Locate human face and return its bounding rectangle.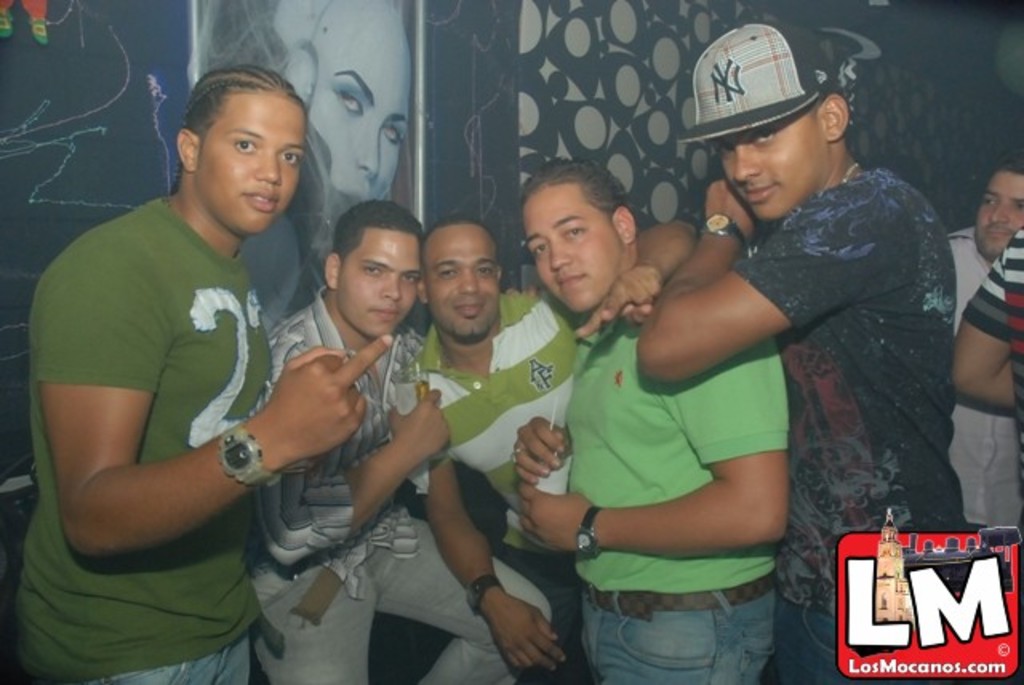
bbox=[339, 230, 421, 333].
